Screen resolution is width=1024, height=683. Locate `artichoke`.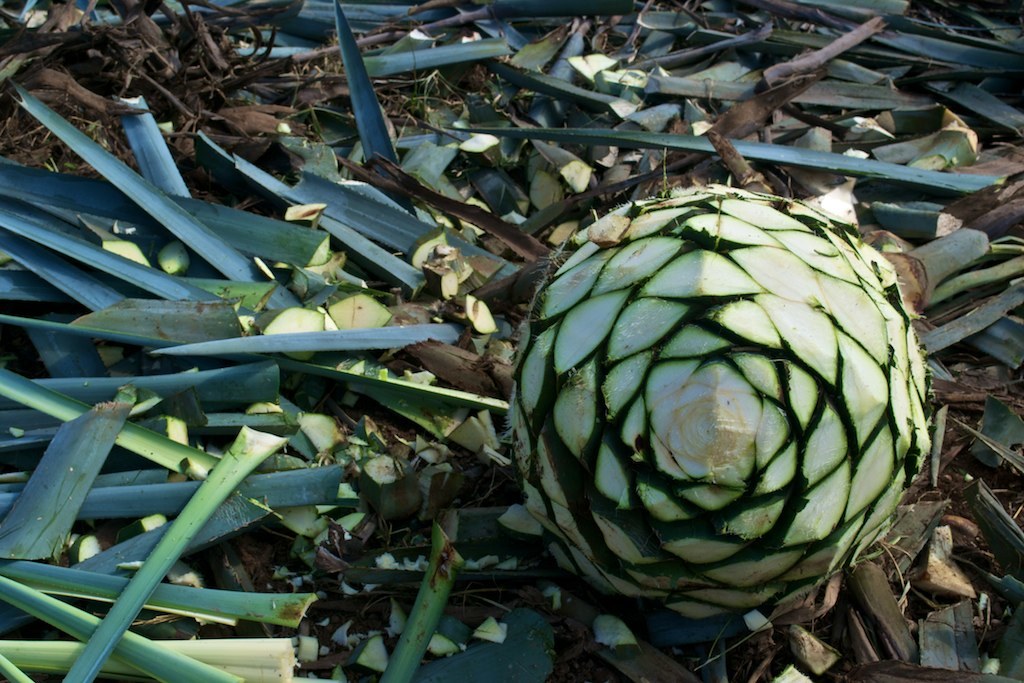
(left=498, top=175, right=930, bottom=626).
